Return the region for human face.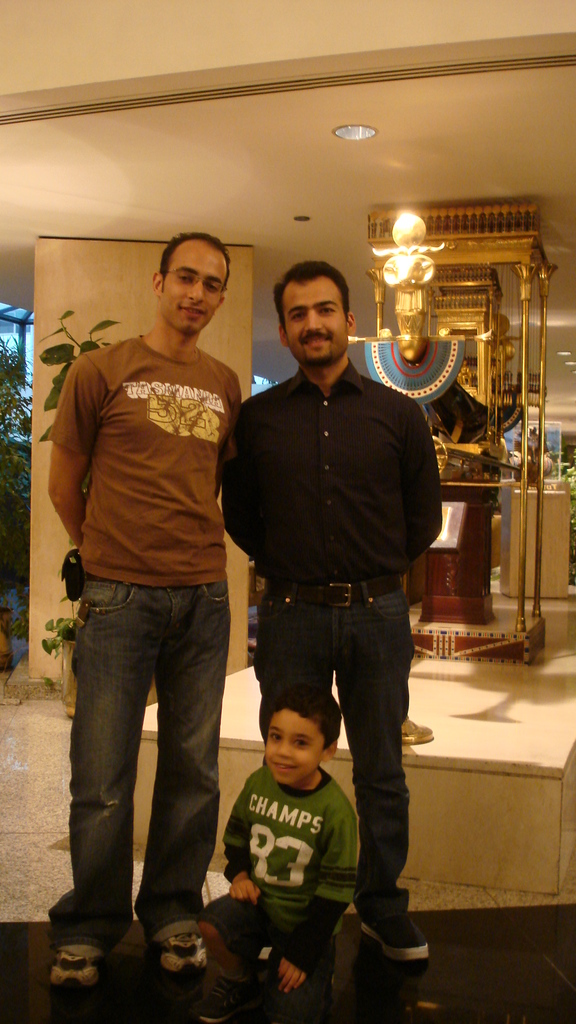
(left=161, top=246, right=226, bottom=337).
